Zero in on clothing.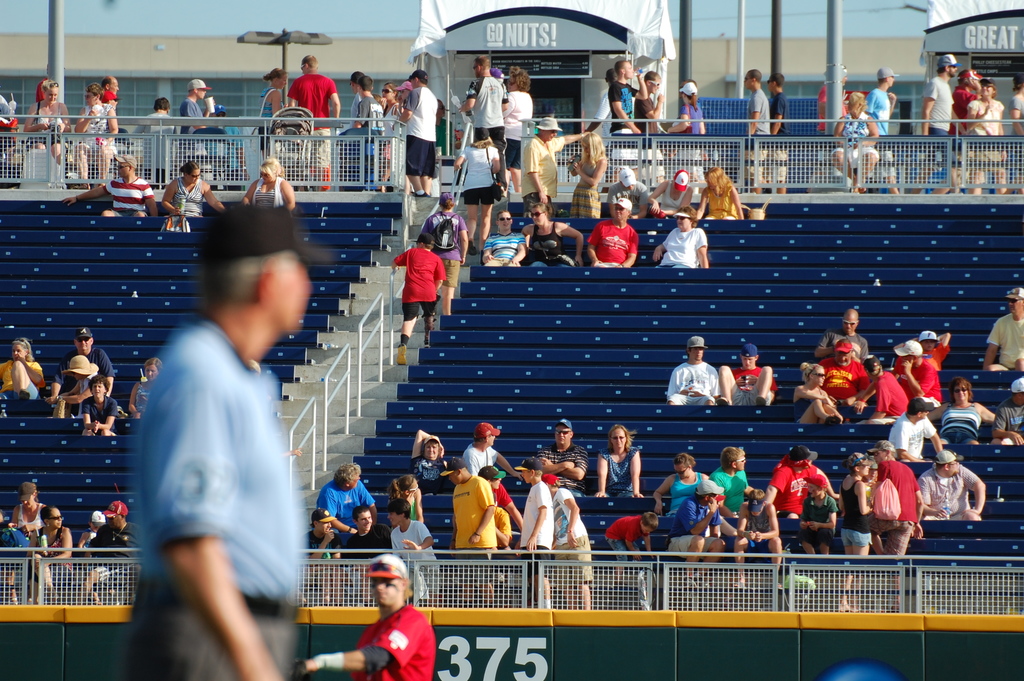
Zeroed in: select_region(468, 74, 509, 188).
